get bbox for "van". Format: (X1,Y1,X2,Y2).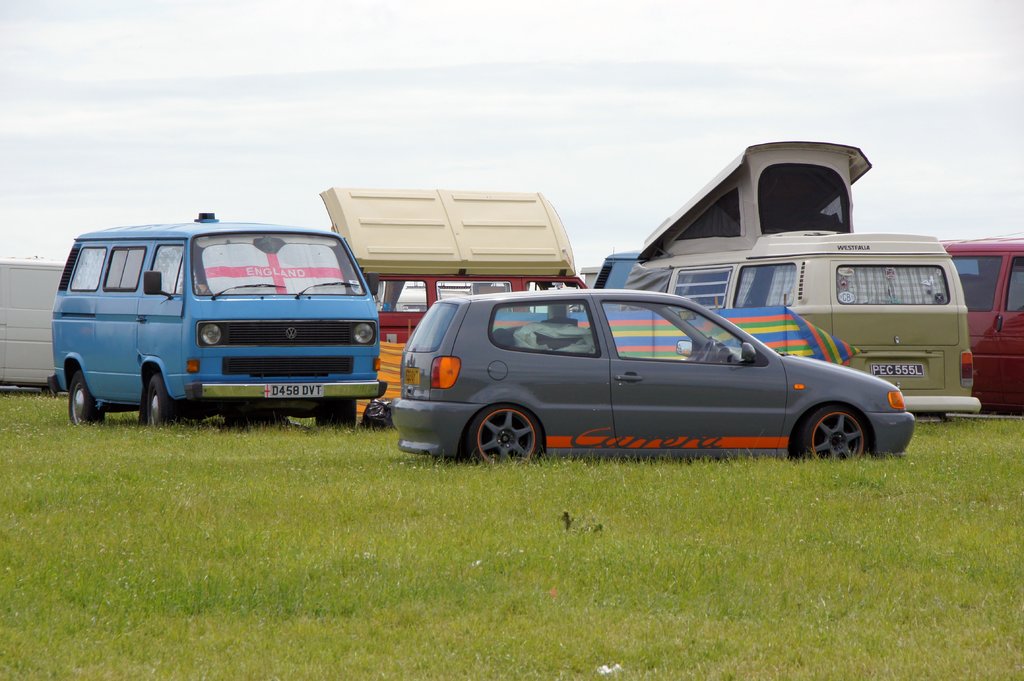
(627,138,981,419).
